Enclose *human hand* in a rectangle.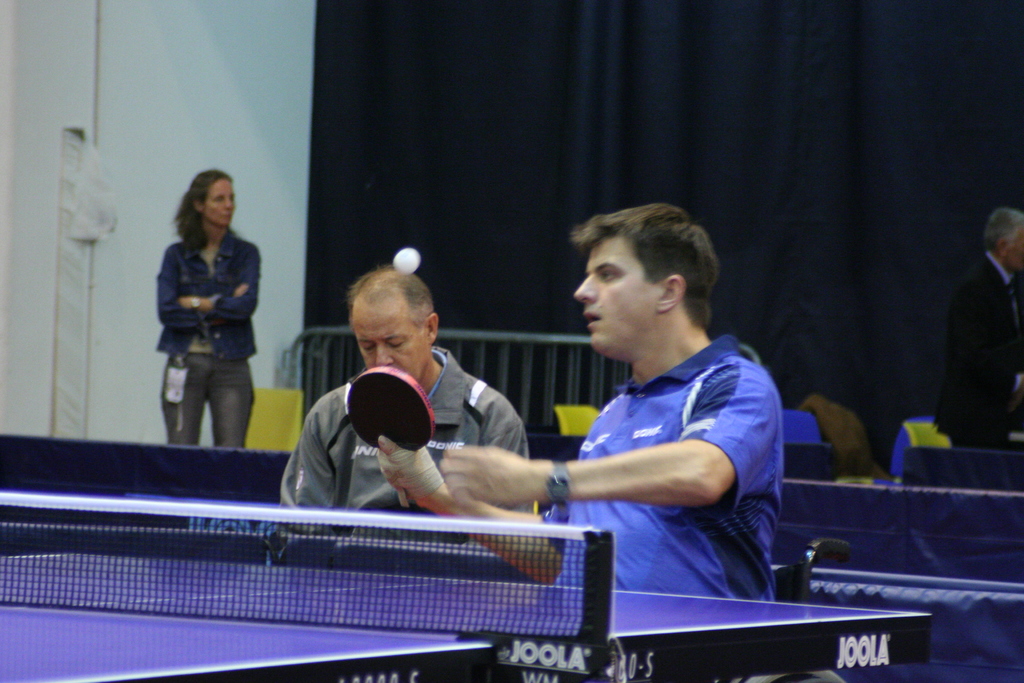
<bbox>374, 432, 445, 511</bbox>.
